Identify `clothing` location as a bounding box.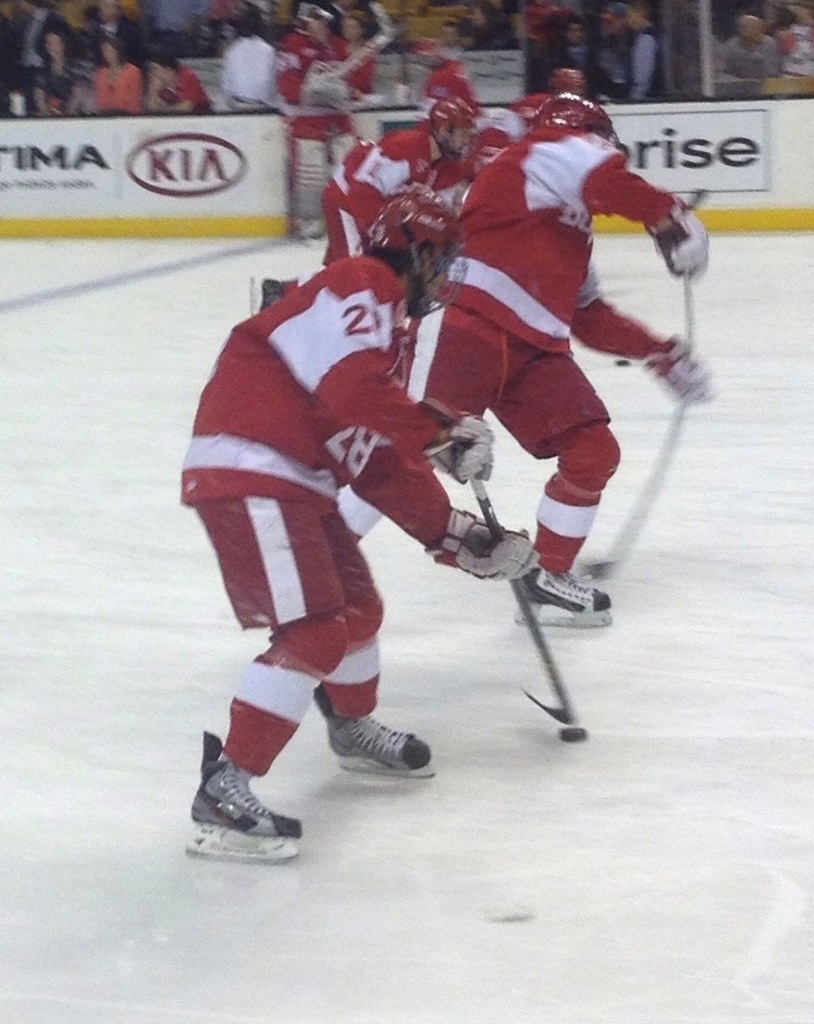
bbox(79, 57, 152, 111).
